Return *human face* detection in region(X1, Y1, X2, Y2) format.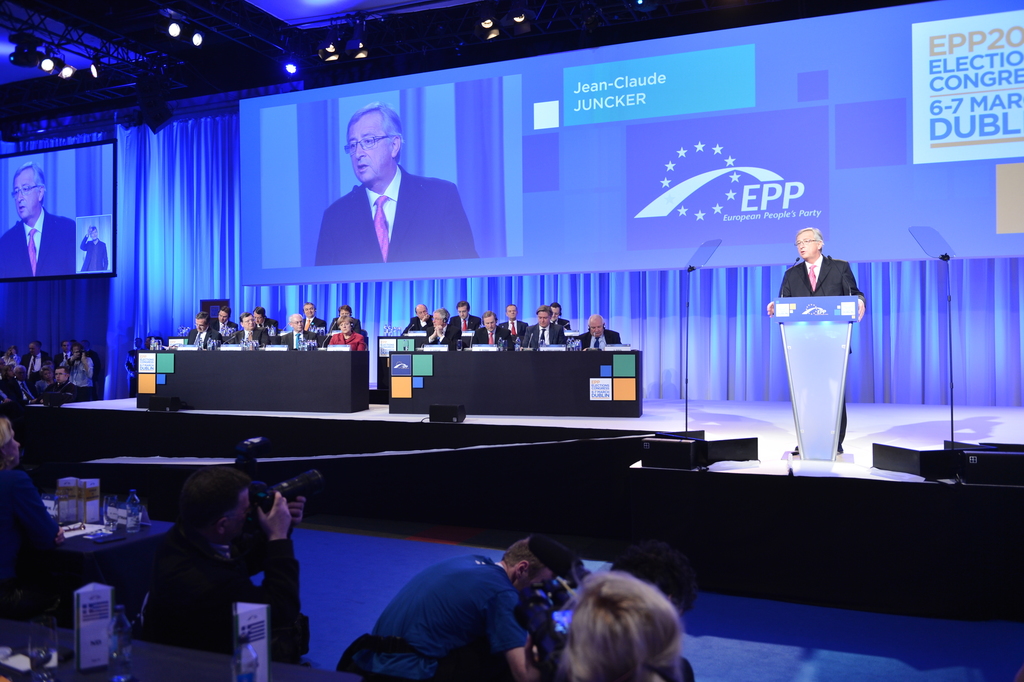
region(338, 310, 350, 317).
